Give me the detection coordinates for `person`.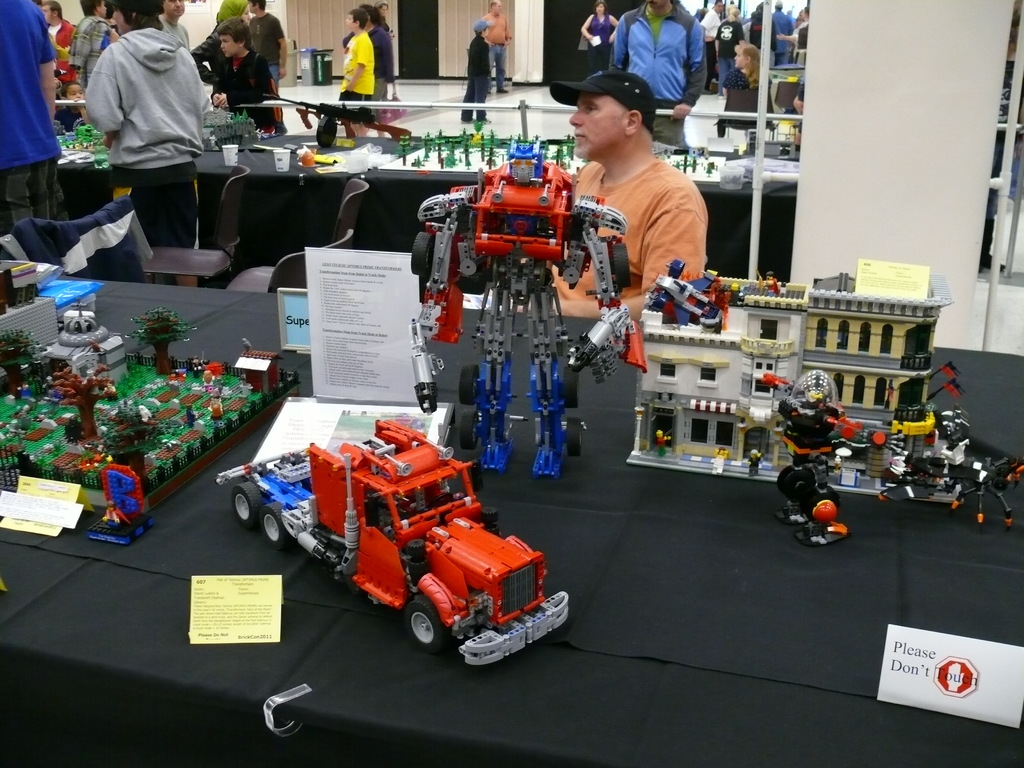
{"left": 340, "top": 3, "right": 389, "bottom": 127}.
